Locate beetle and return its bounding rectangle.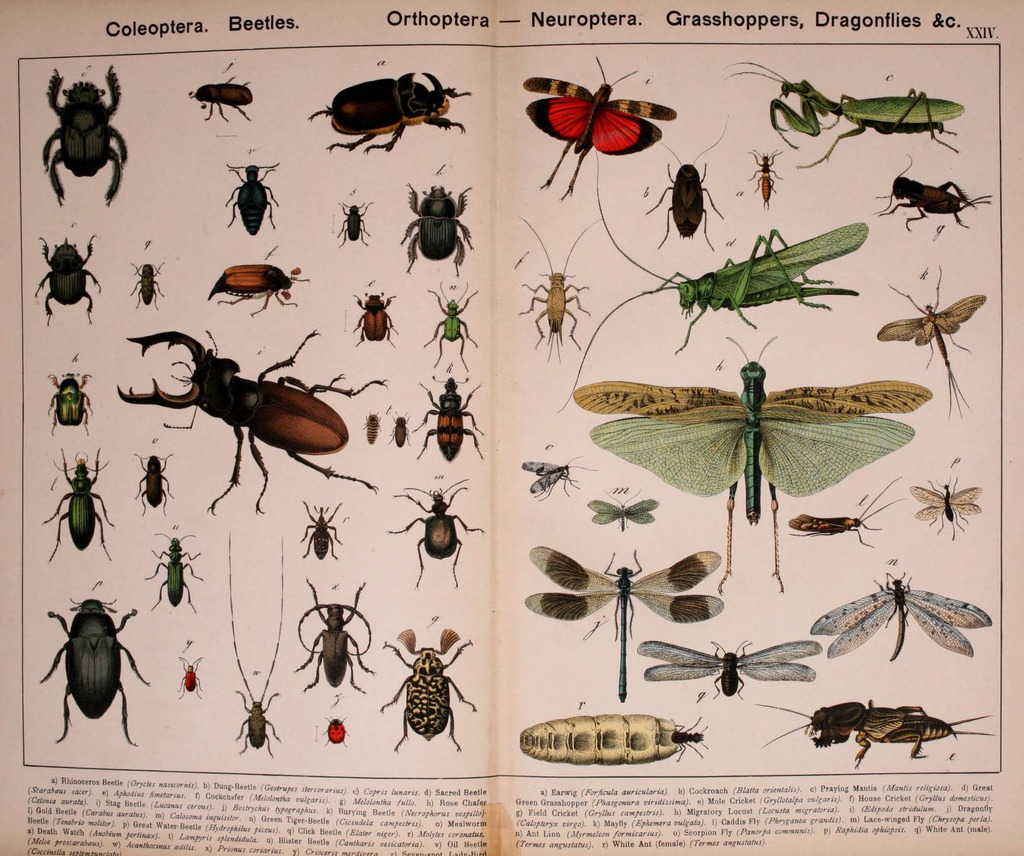
<box>179,656,207,699</box>.
